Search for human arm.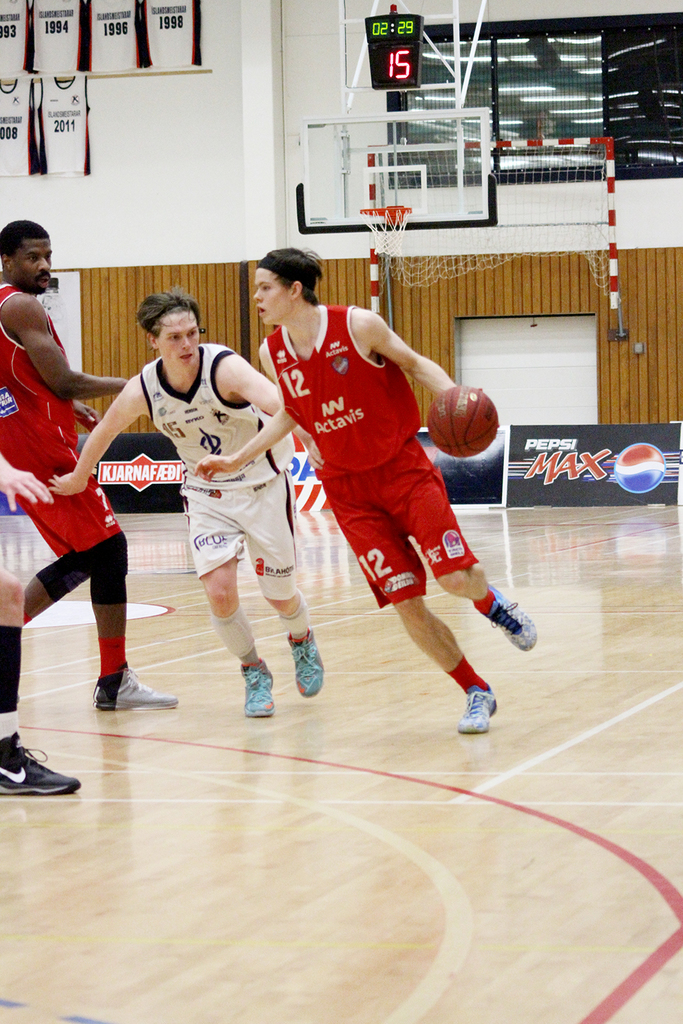
Found at bbox=[183, 333, 308, 486].
